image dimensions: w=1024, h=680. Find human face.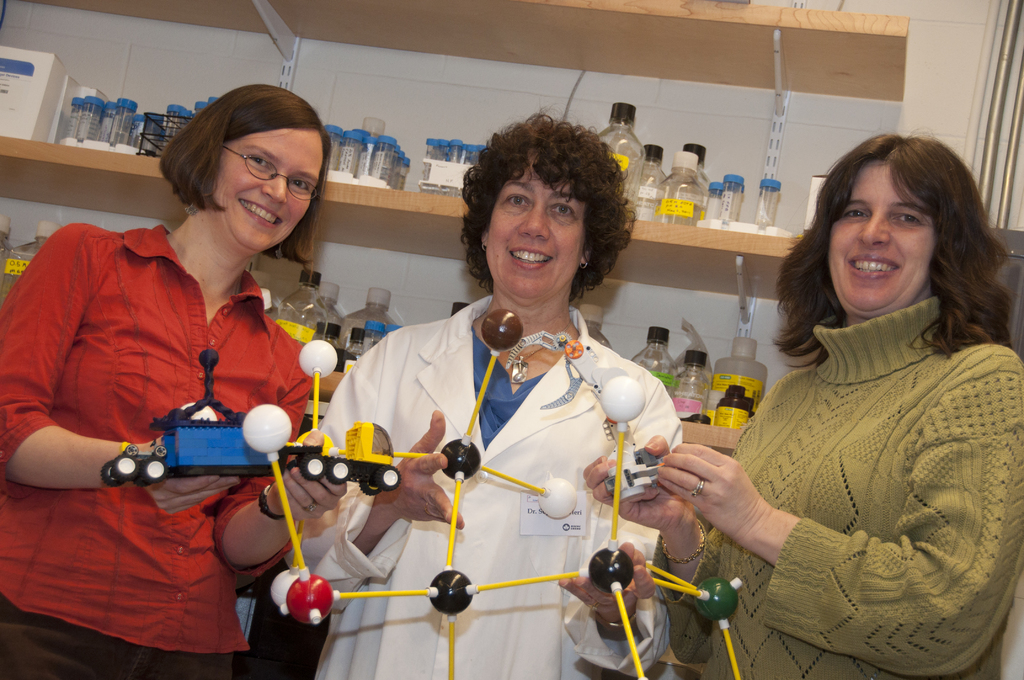
[827,161,934,313].
